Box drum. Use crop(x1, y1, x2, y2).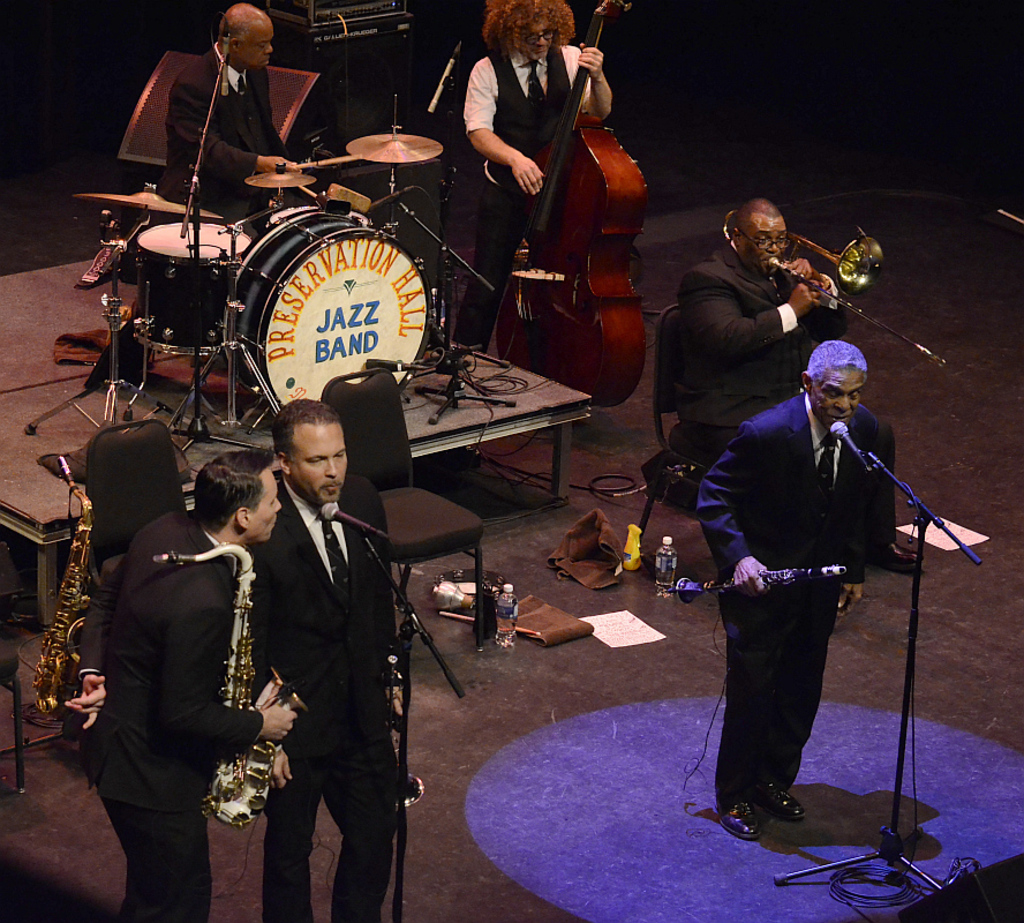
crop(228, 219, 424, 433).
